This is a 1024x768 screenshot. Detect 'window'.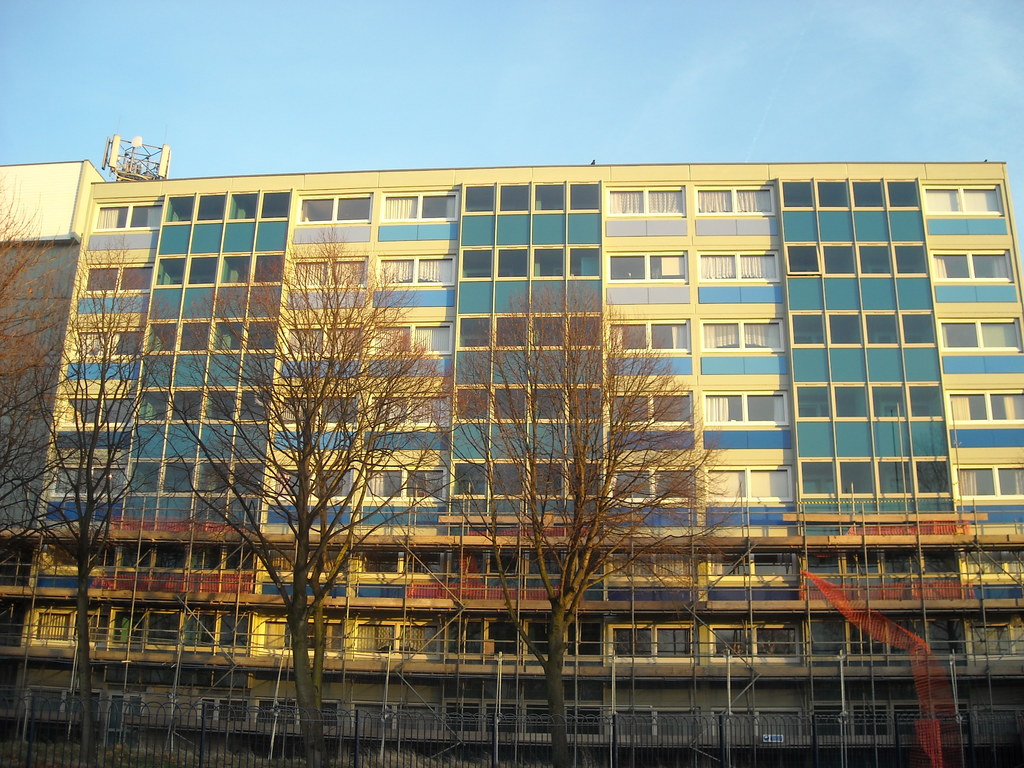
{"x1": 237, "y1": 464, "x2": 262, "y2": 499}.
